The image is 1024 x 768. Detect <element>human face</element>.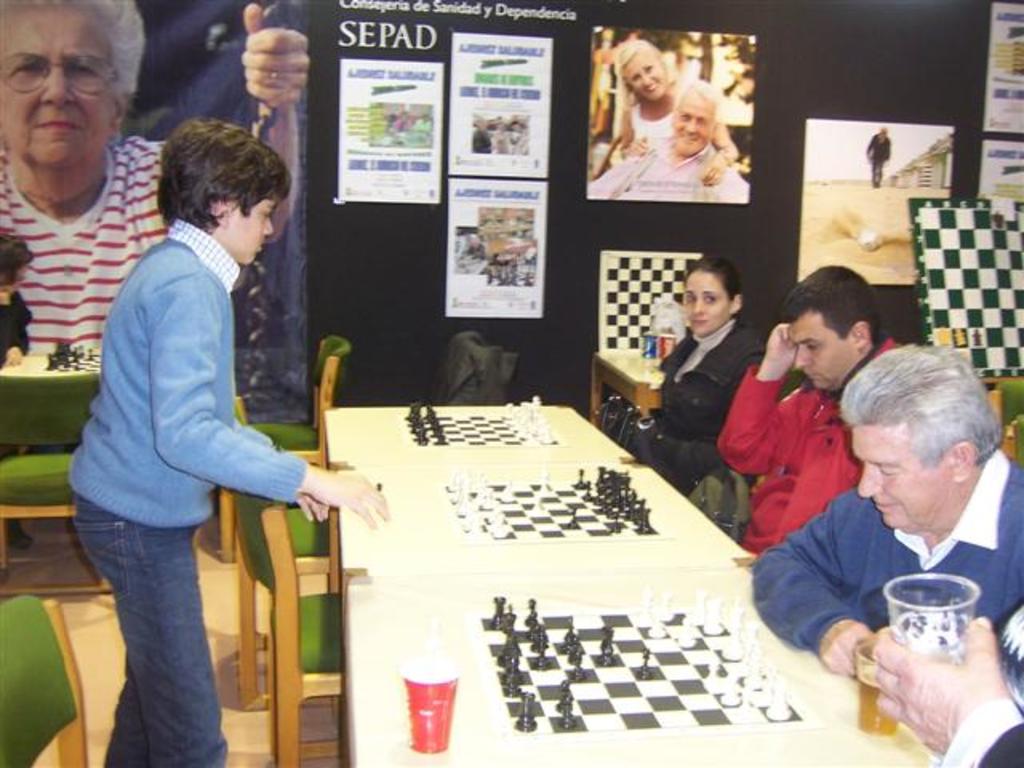
Detection: (238,195,285,266).
